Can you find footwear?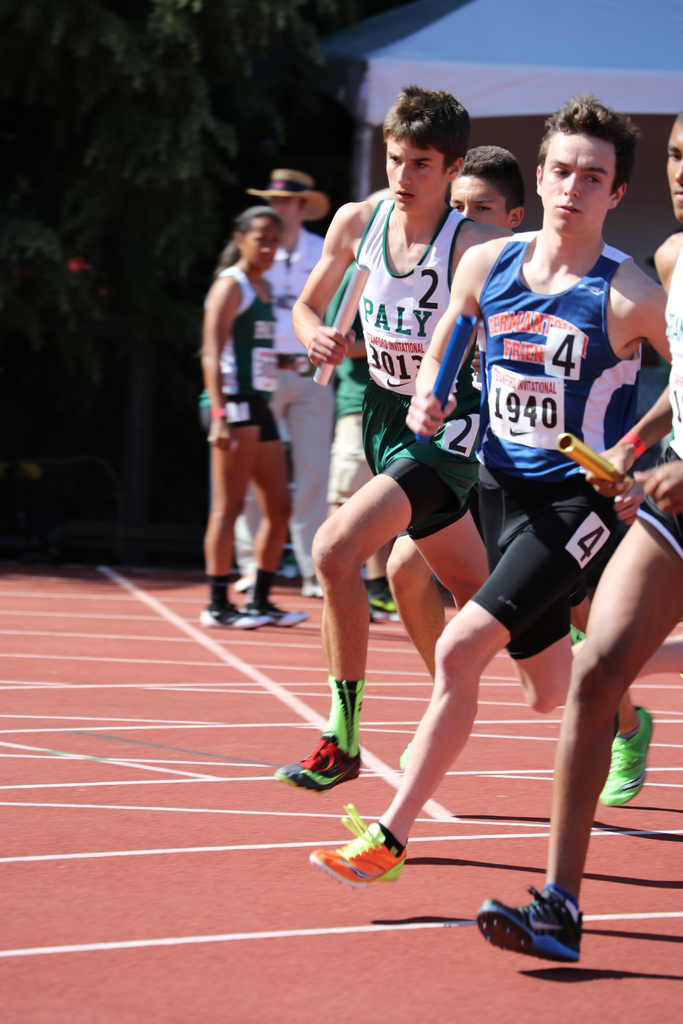
Yes, bounding box: crop(368, 594, 402, 619).
